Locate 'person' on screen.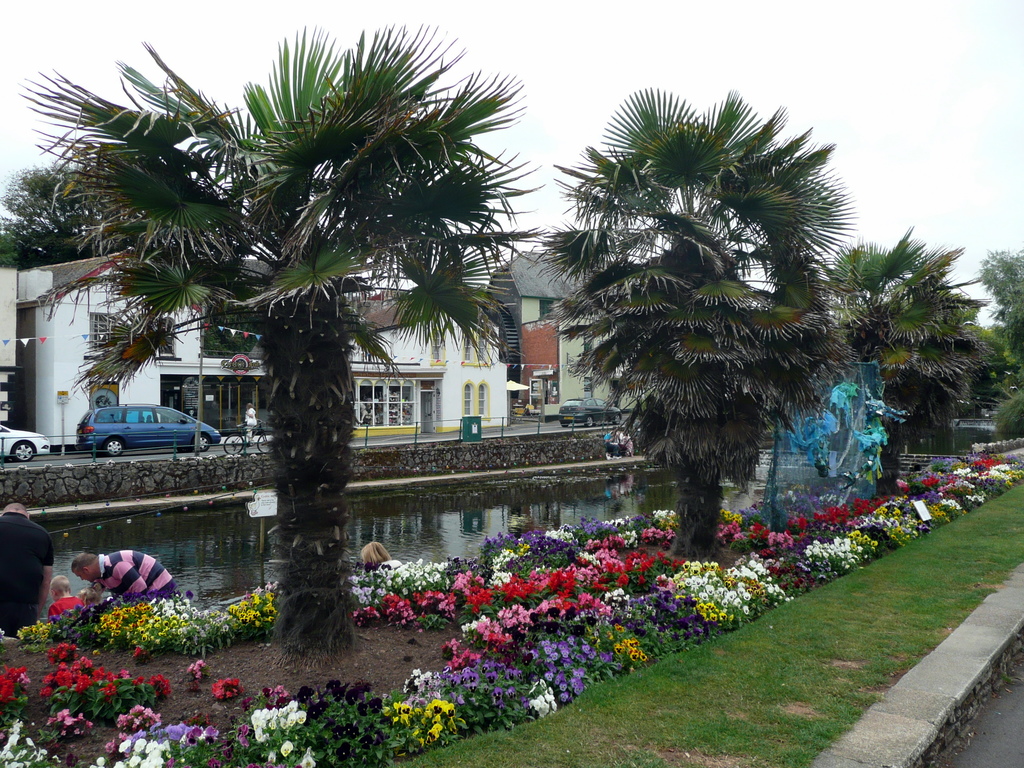
On screen at 357, 535, 404, 570.
